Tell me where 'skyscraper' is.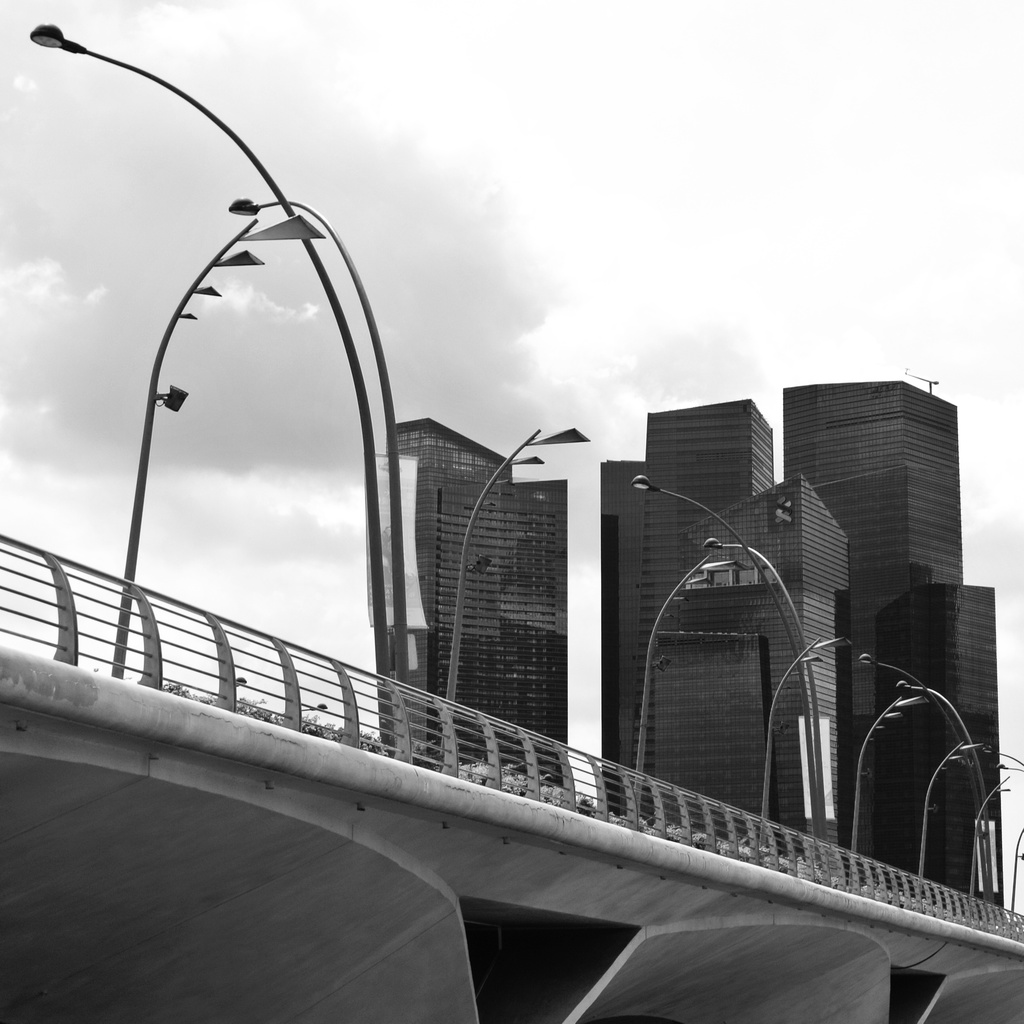
'skyscraper' is at (x1=873, y1=580, x2=1004, y2=915).
